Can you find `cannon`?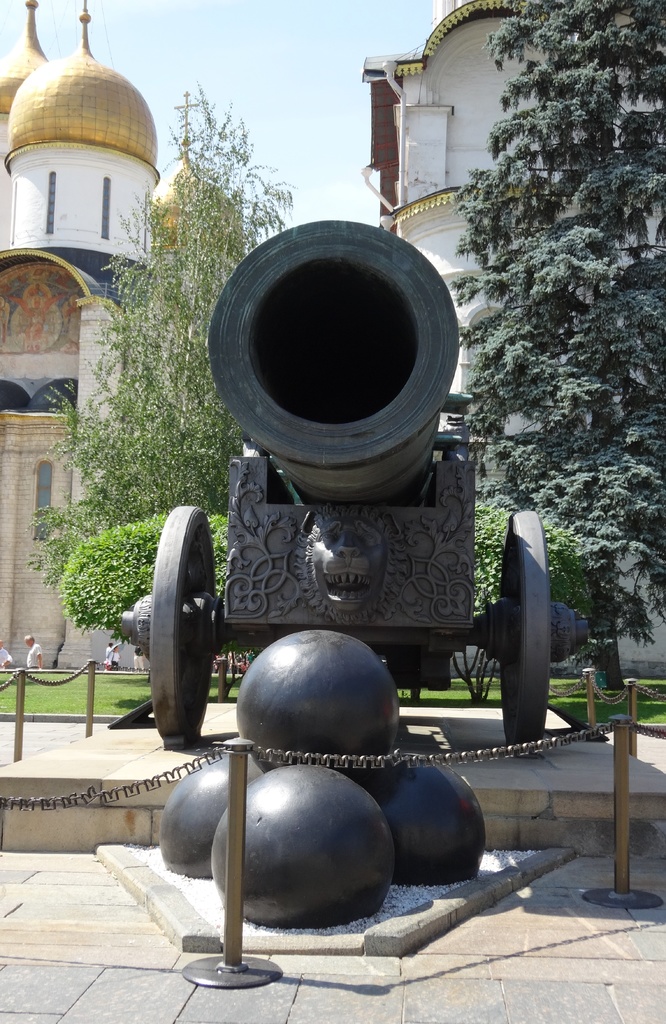
Yes, bounding box: (x1=122, y1=218, x2=595, y2=749).
